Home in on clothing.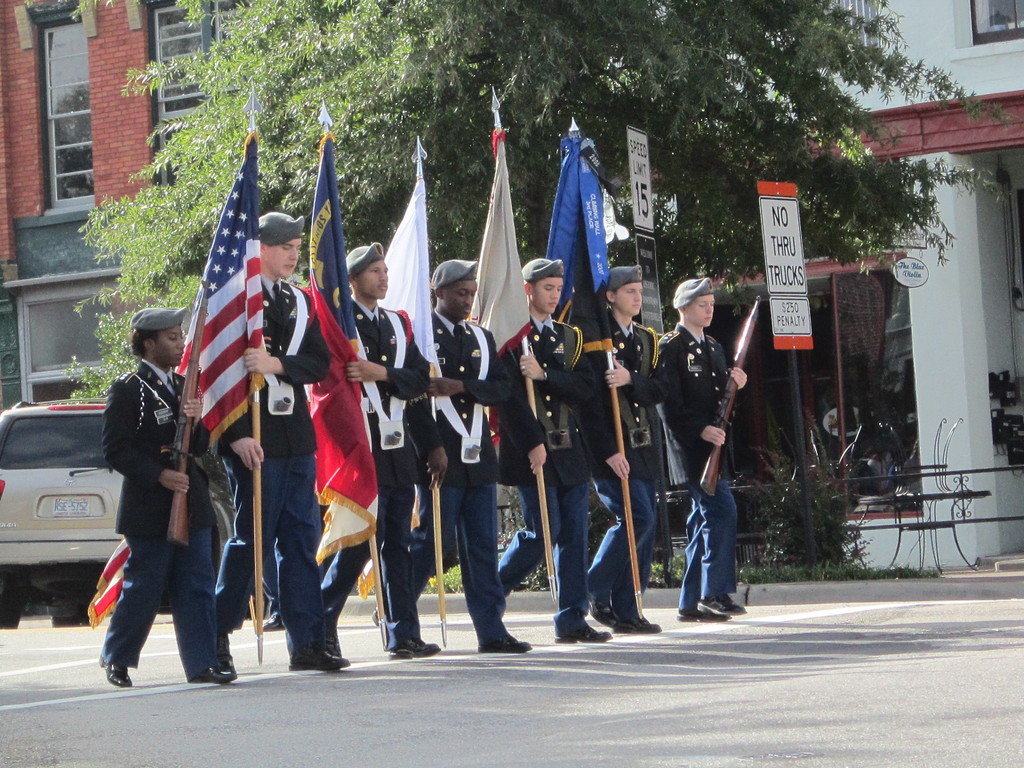
Homed in at {"left": 344, "top": 298, "right": 425, "bottom": 643}.
